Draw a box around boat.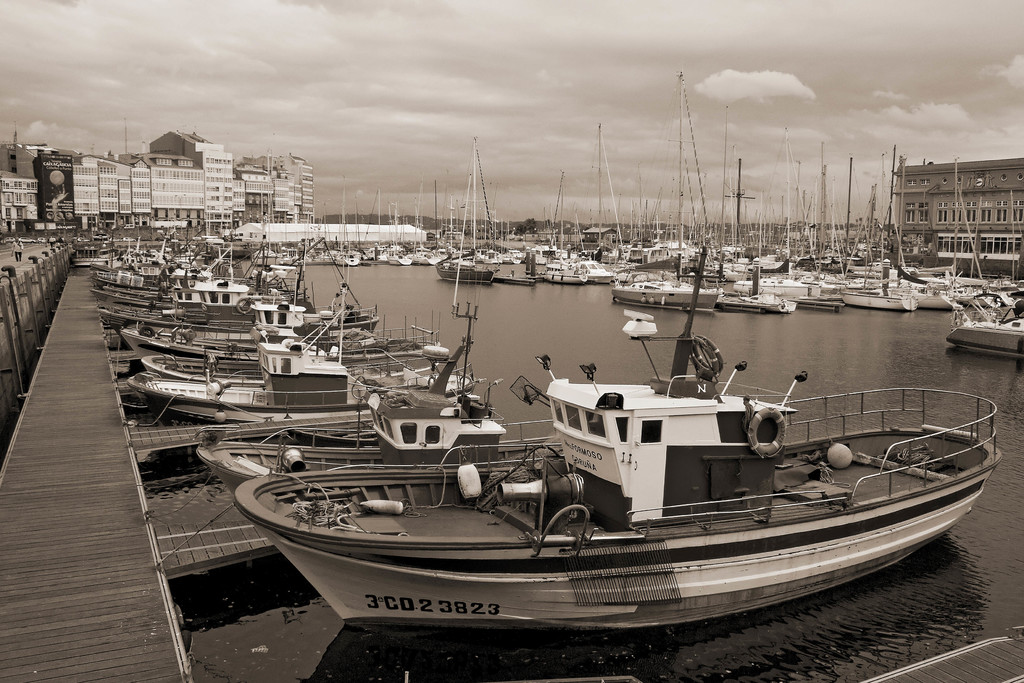
68, 209, 259, 270.
